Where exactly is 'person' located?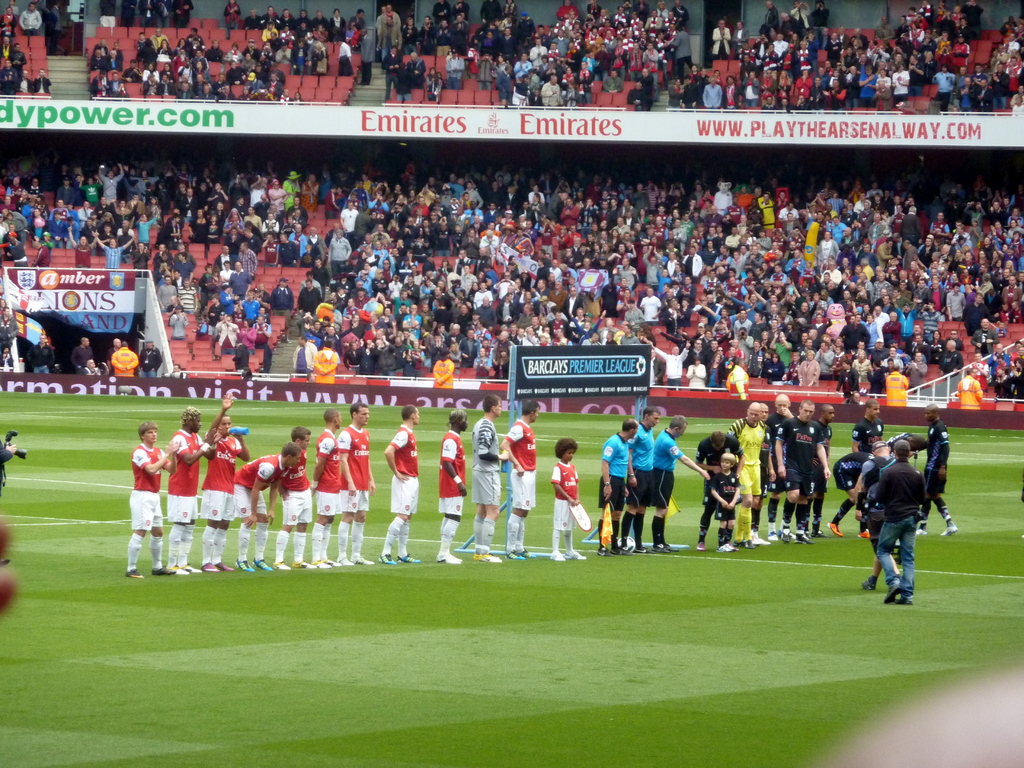
Its bounding box is [x1=650, y1=412, x2=711, y2=554].
